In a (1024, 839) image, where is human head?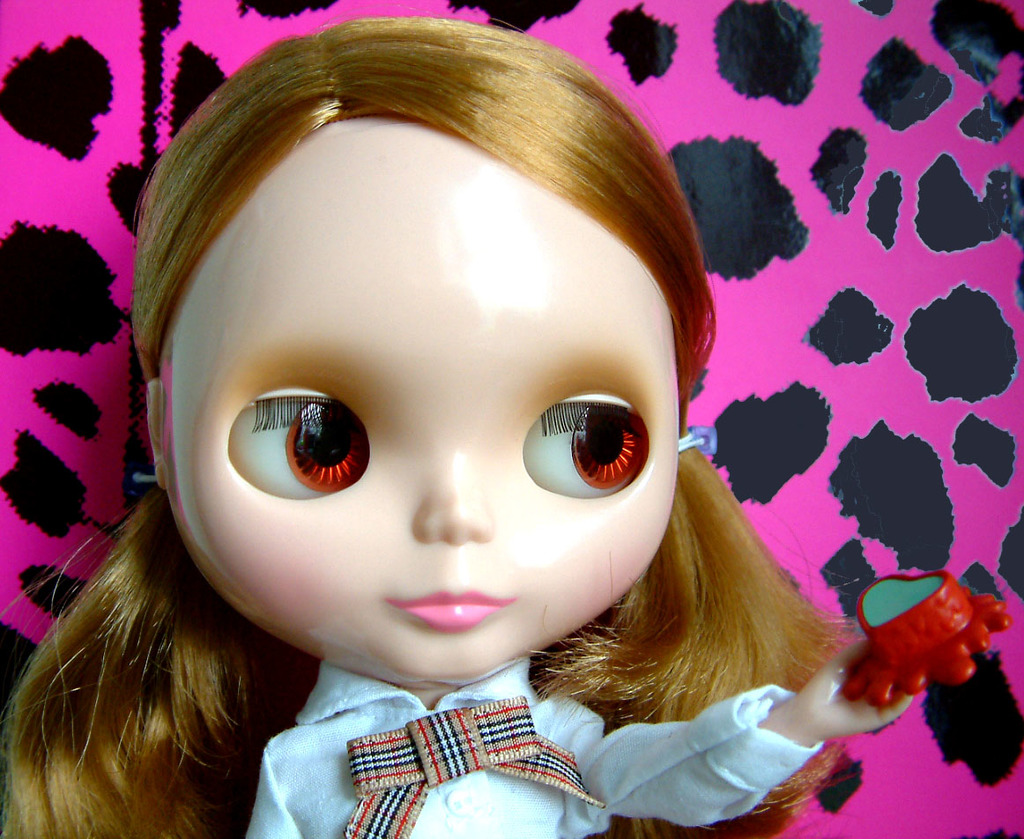
locate(134, 95, 743, 637).
